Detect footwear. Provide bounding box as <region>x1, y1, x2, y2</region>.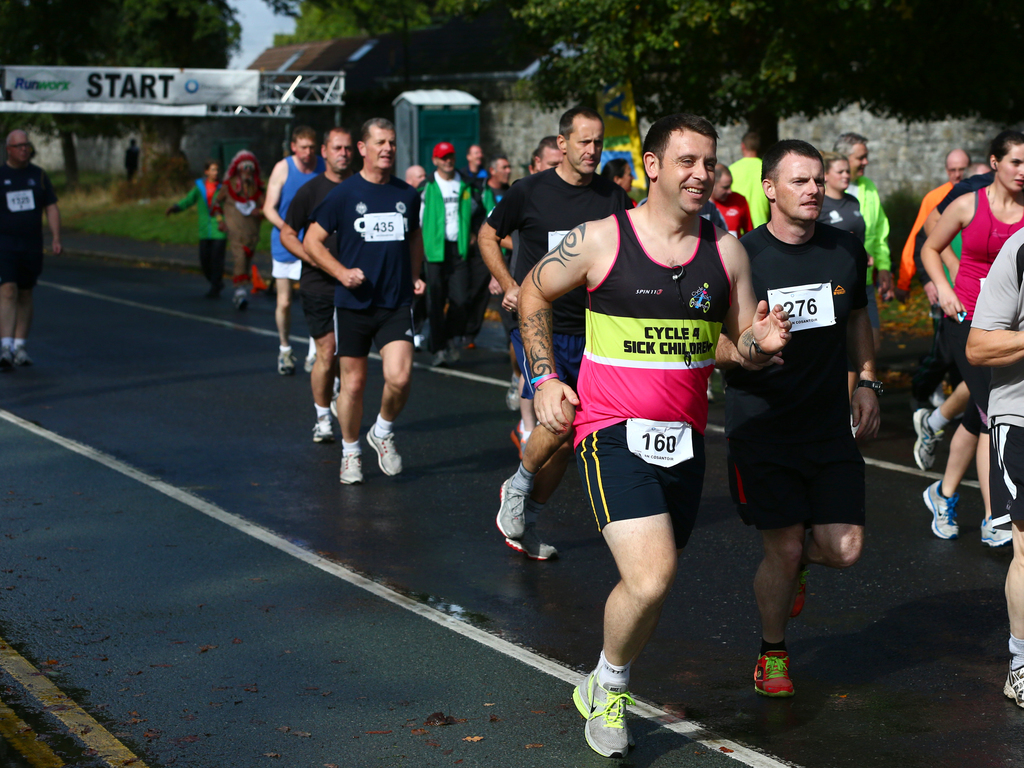
<region>981, 518, 1014, 550</region>.
